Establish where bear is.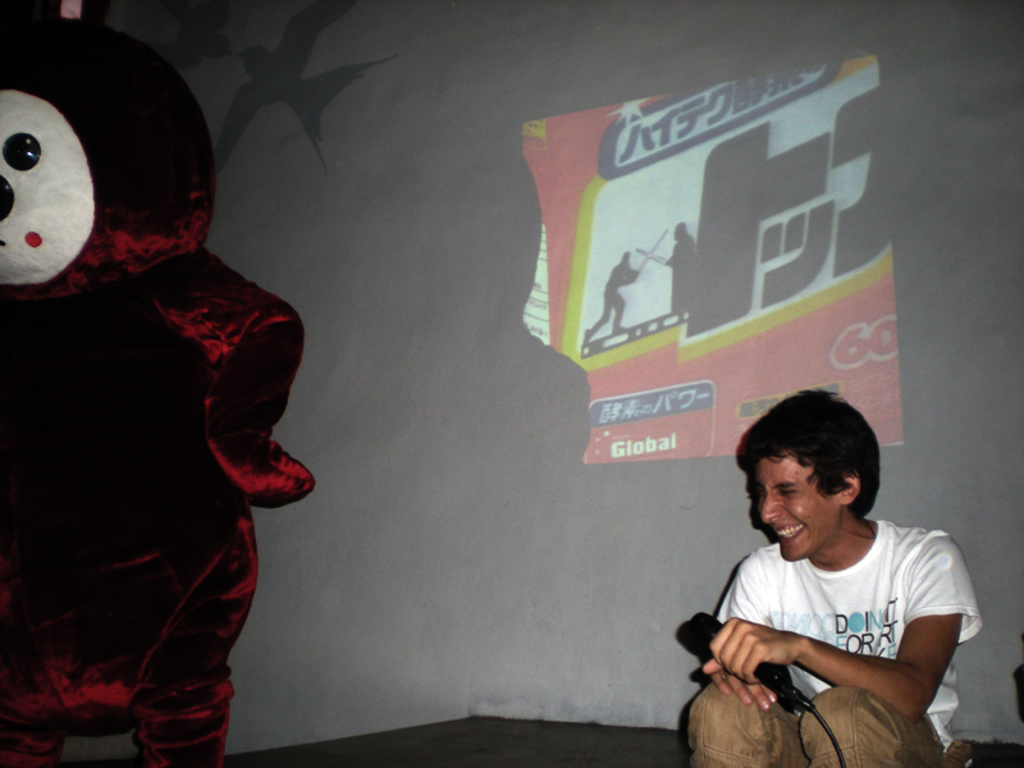
Established at Rect(0, 15, 314, 767).
